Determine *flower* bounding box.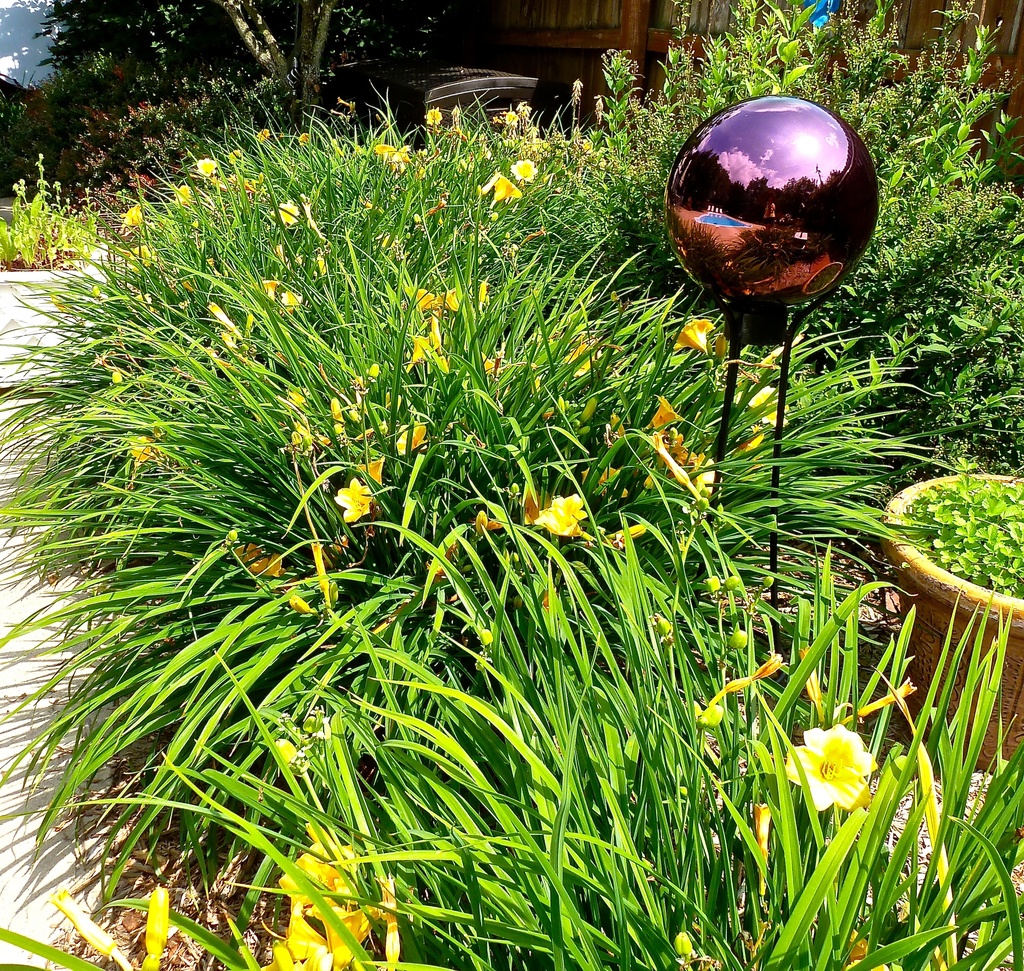
Determined: (510,156,541,186).
